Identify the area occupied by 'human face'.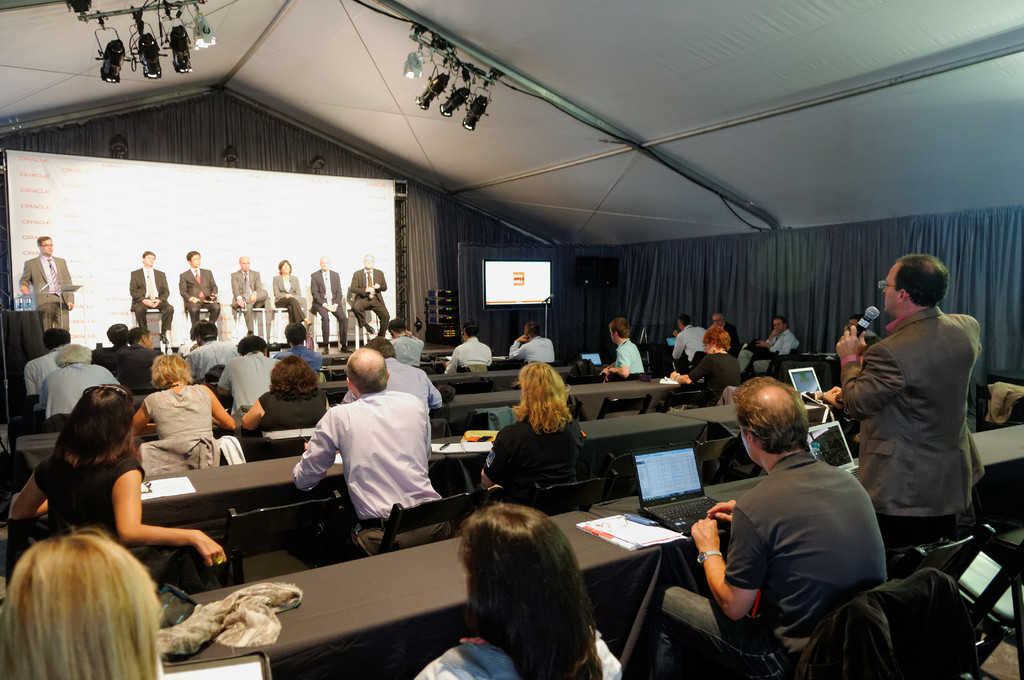
Area: BBox(189, 254, 201, 266).
